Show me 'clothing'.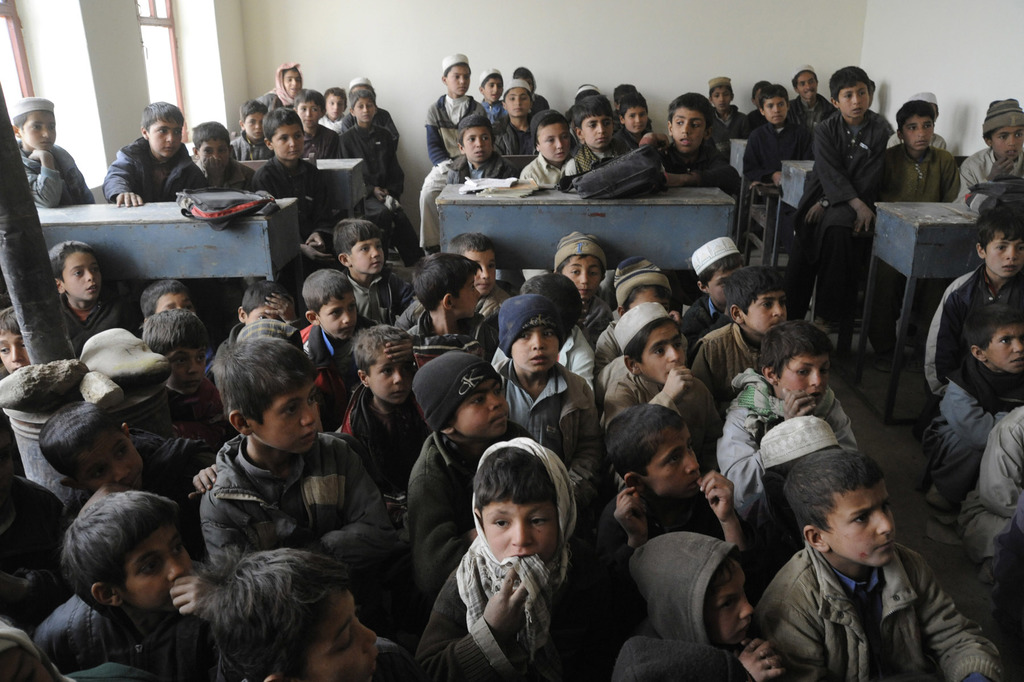
'clothing' is here: bbox(499, 118, 531, 162).
